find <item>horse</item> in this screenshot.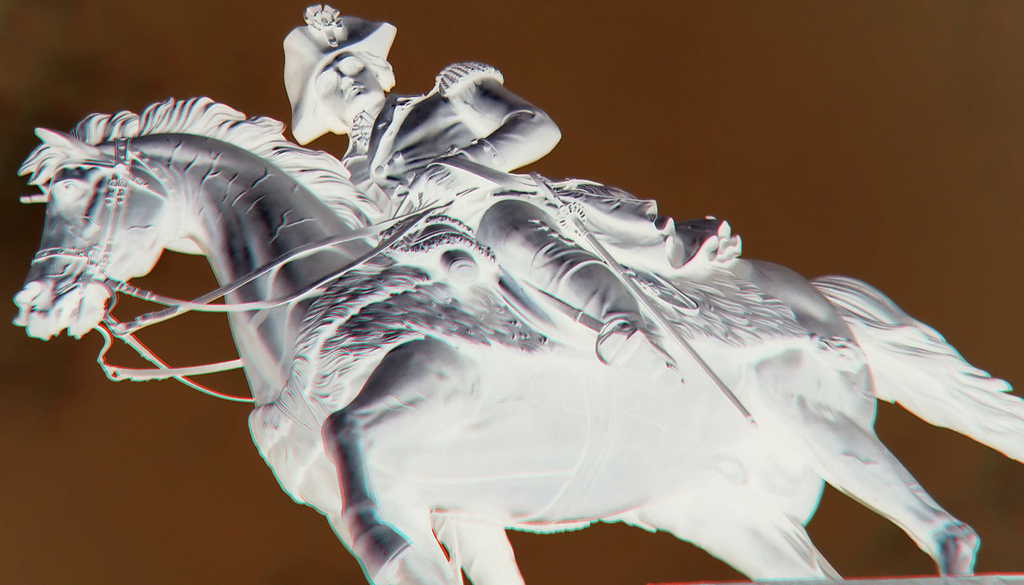
The bounding box for <item>horse</item> is rect(9, 94, 1023, 582).
